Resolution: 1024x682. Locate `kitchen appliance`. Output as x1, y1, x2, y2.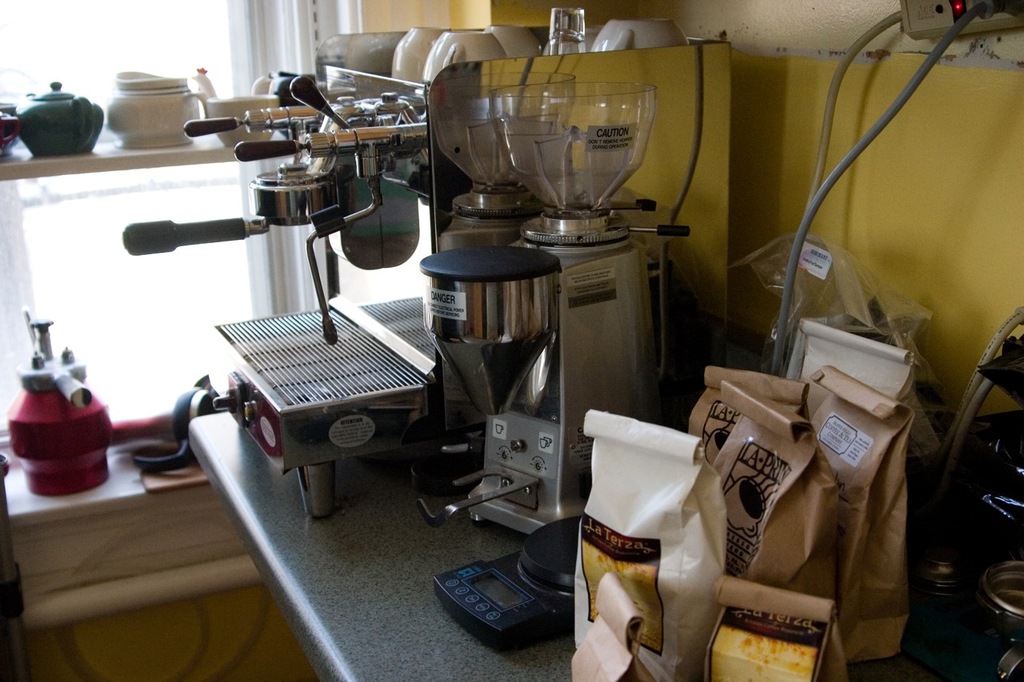
482, 22, 538, 58.
